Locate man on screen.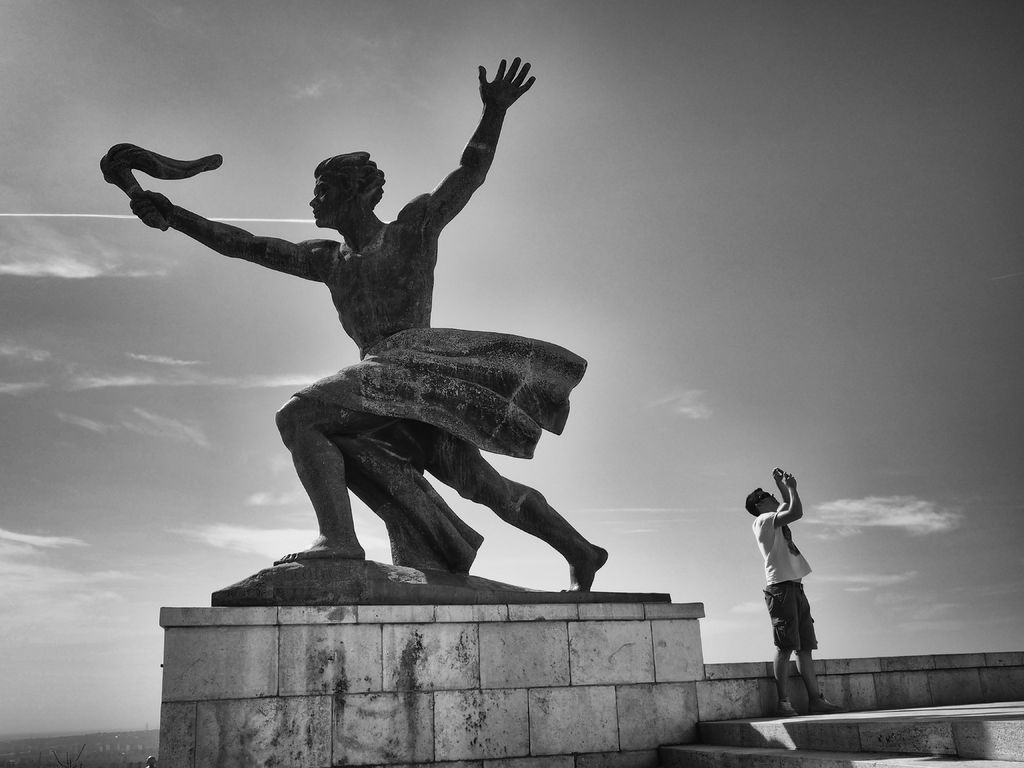
On screen at locate(127, 61, 612, 596).
